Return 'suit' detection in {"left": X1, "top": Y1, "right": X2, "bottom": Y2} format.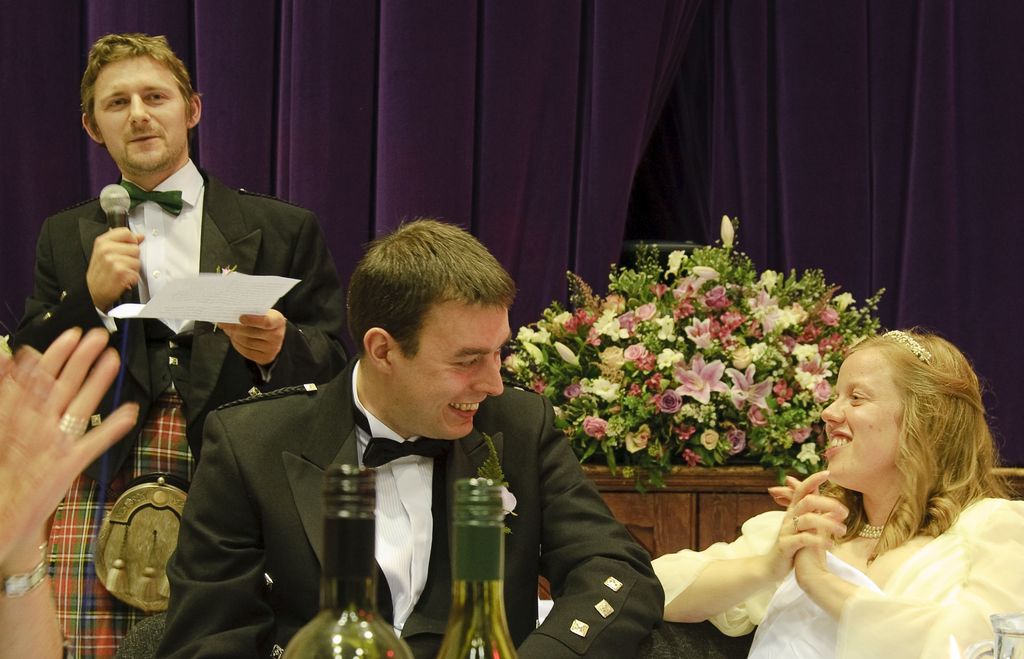
{"left": 155, "top": 358, "right": 665, "bottom": 658}.
